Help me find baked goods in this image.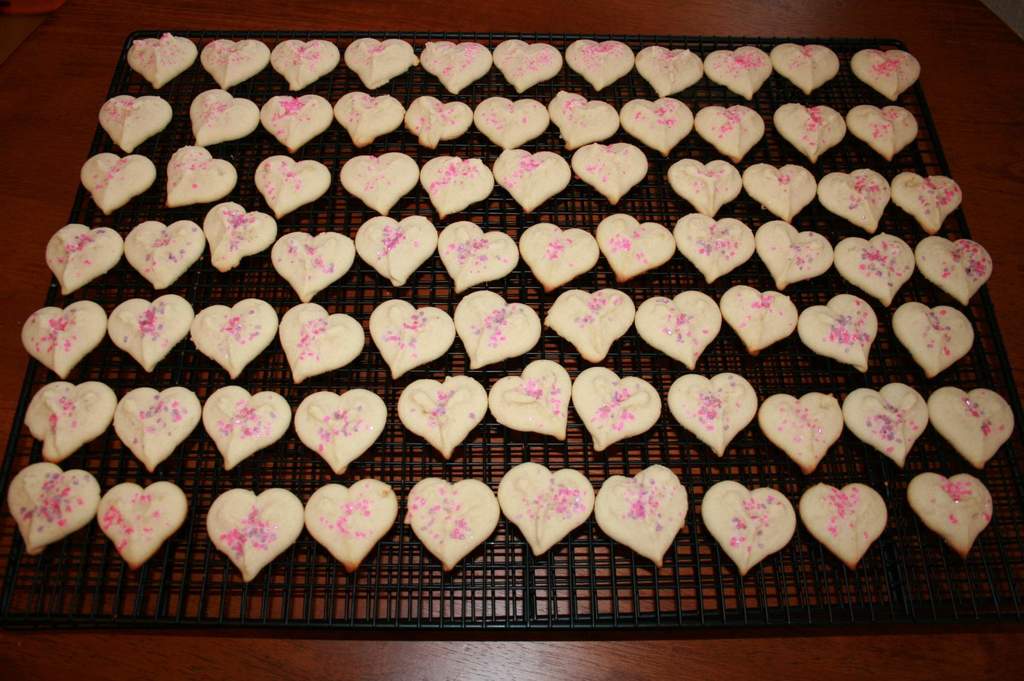
Found it: BBox(774, 44, 842, 97).
